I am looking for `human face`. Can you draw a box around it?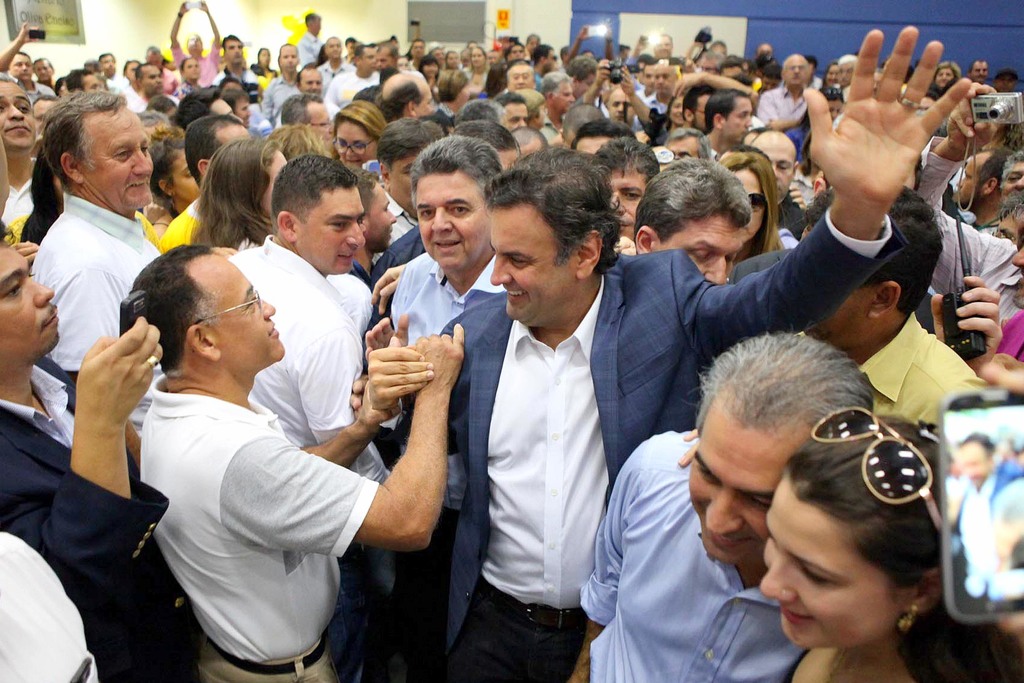
Sure, the bounding box is {"left": 374, "top": 48, "right": 388, "bottom": 68}.
